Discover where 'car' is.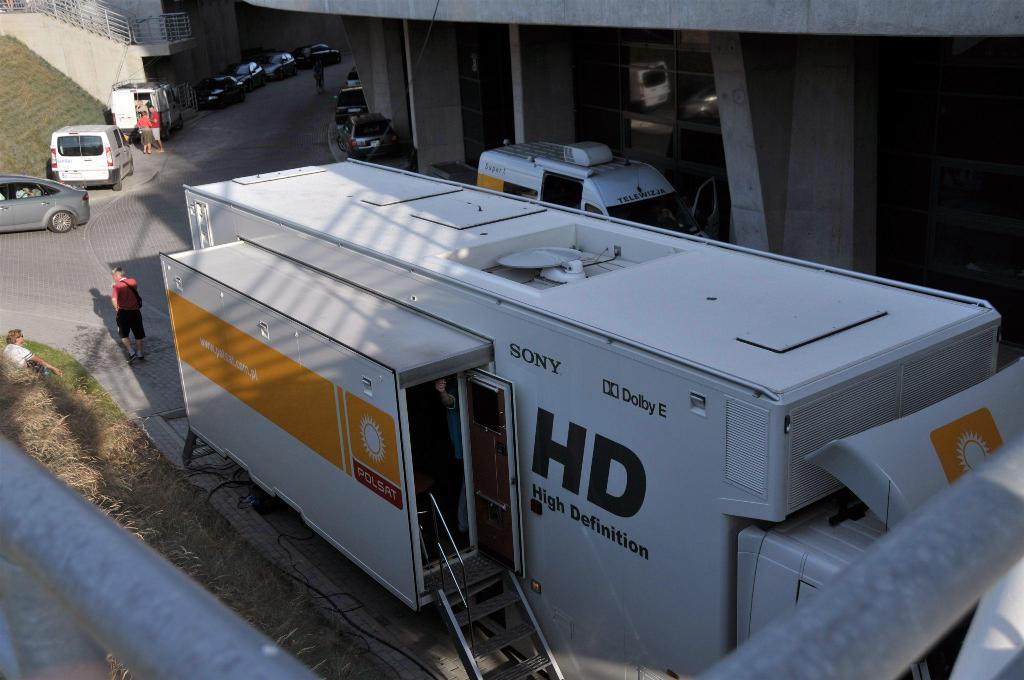
Discovered at (258, 46, 296, 77).
